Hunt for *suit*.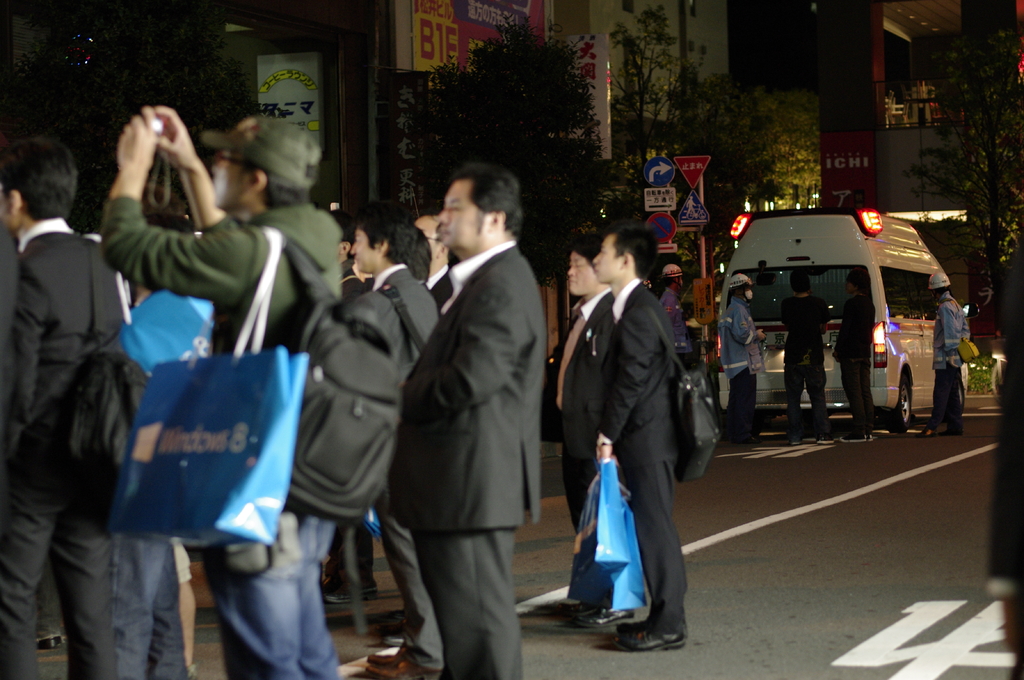
Hunted down at {"left": 545, "top": 284, "right": 606, "bottom": 612}.
